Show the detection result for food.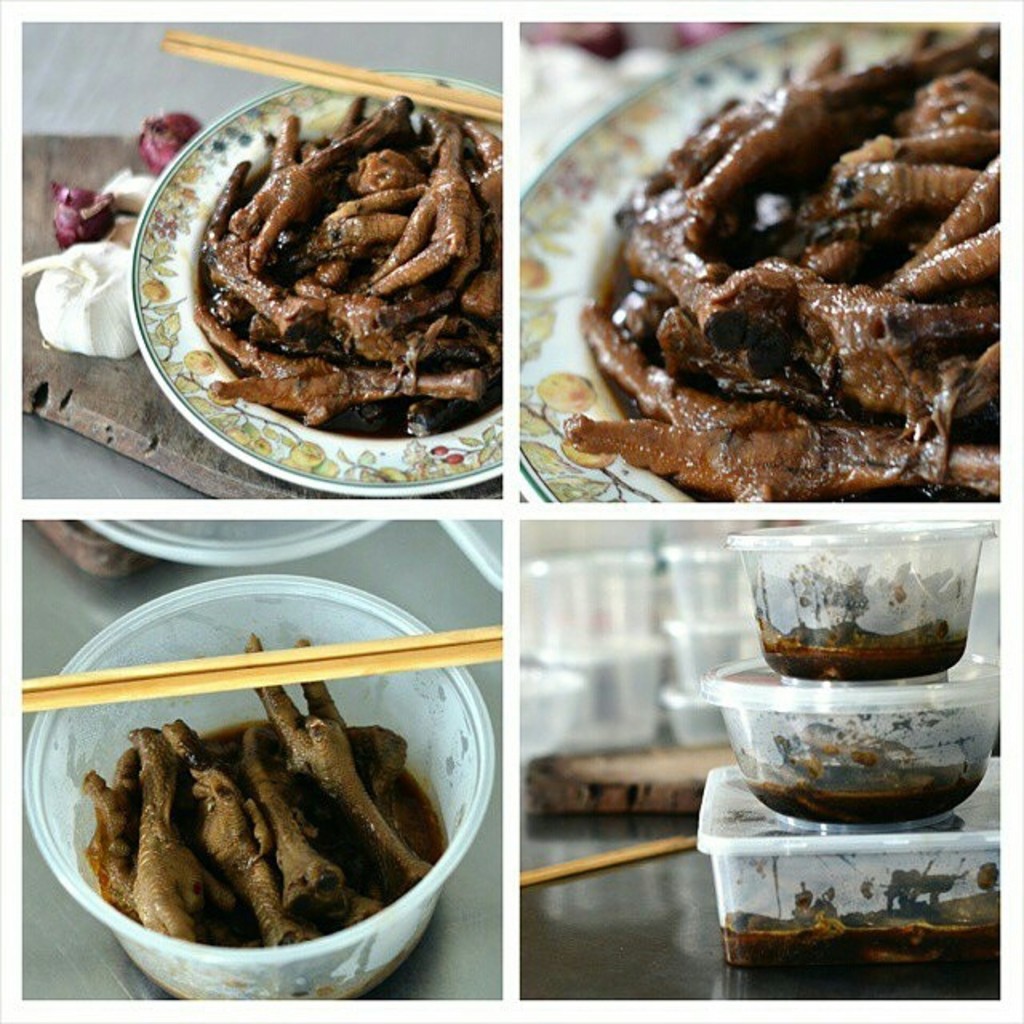
718, 858, 1002, 971.
